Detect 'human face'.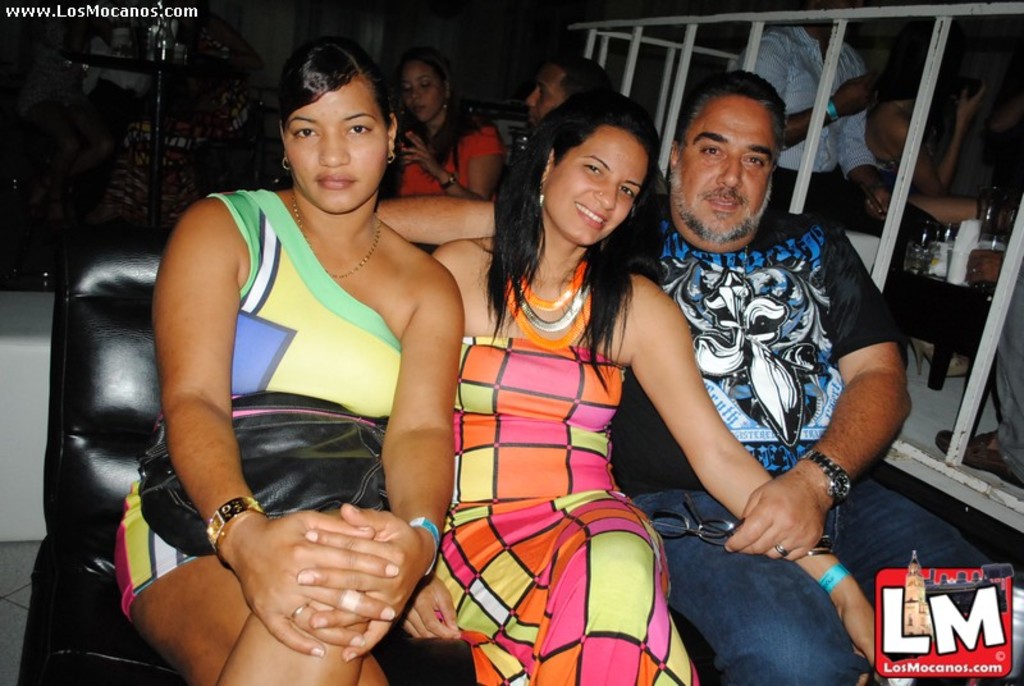
Detected at [521,54,564,129].
